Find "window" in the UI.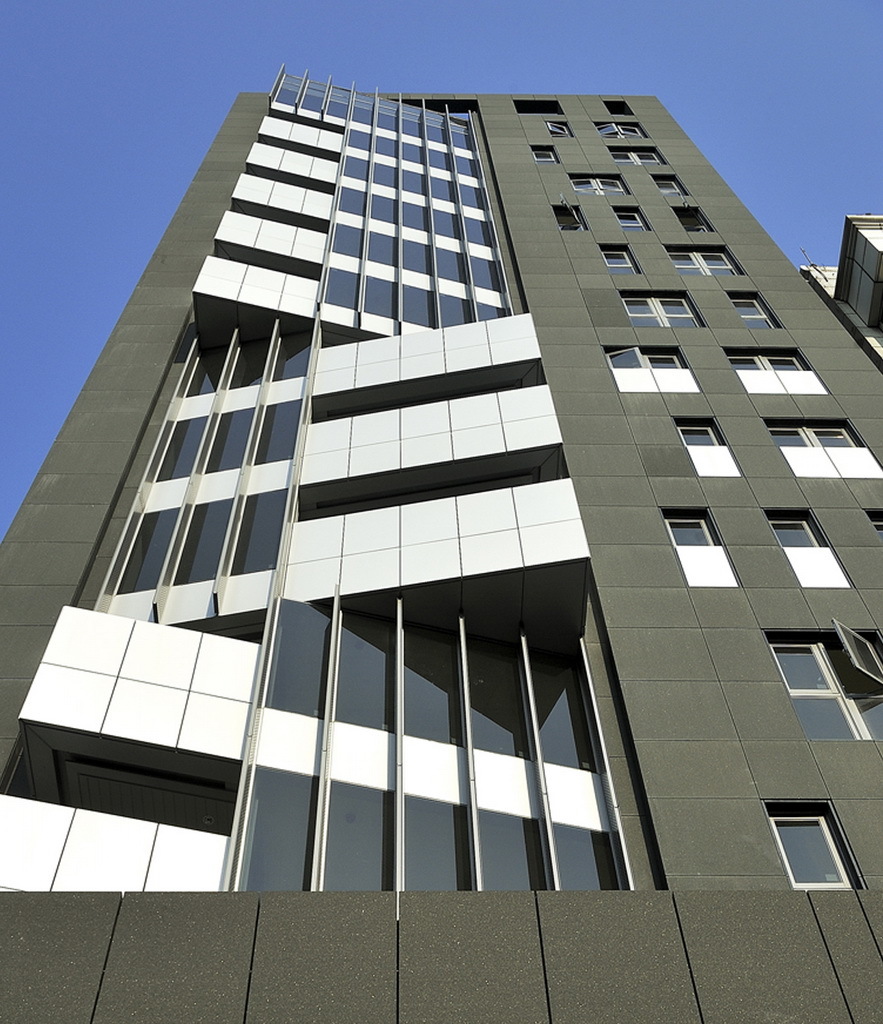
UI element at bbox=[652, 175, 687, 195].
